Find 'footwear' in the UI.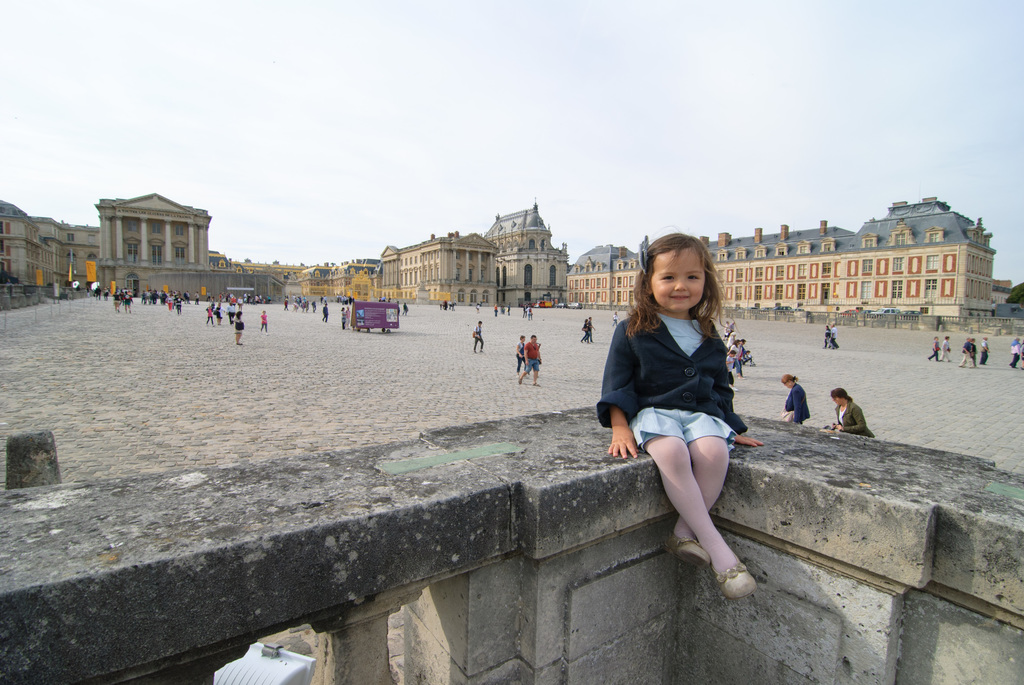
UI element at region(959, 366, 964, 367).
